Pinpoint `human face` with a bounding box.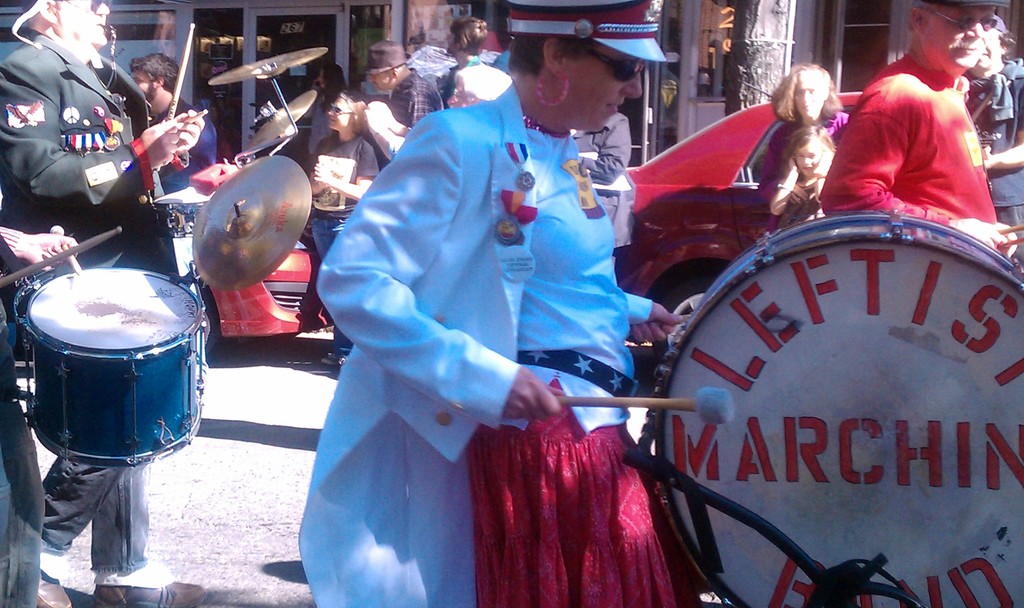
bbox=[796, 78, 828, 116].
